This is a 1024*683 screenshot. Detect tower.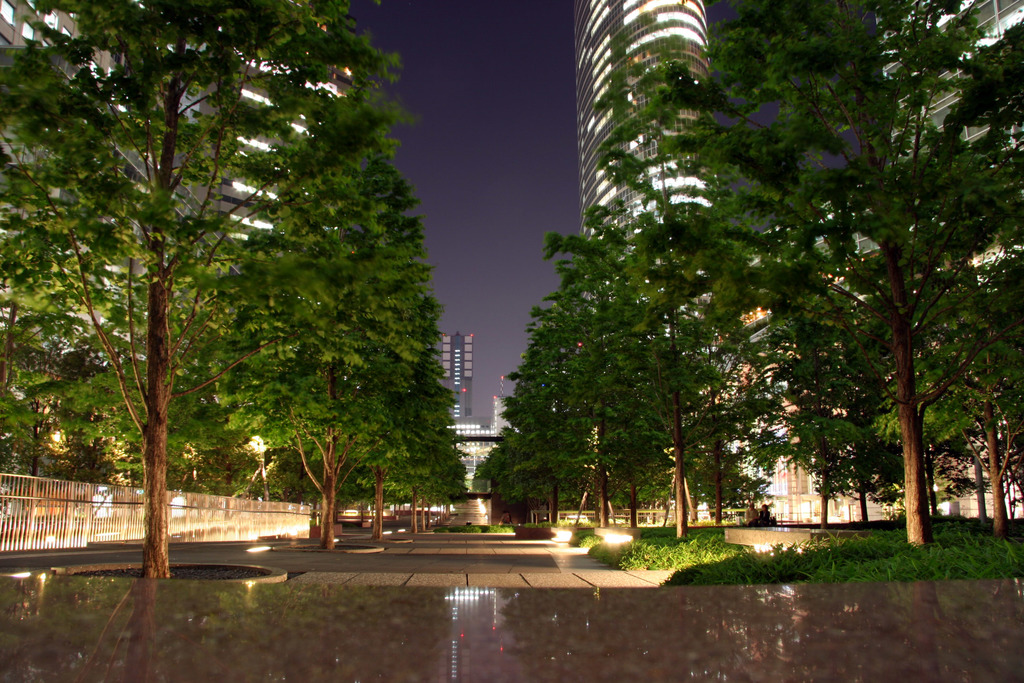
rect(584, 0, 707, 345).
